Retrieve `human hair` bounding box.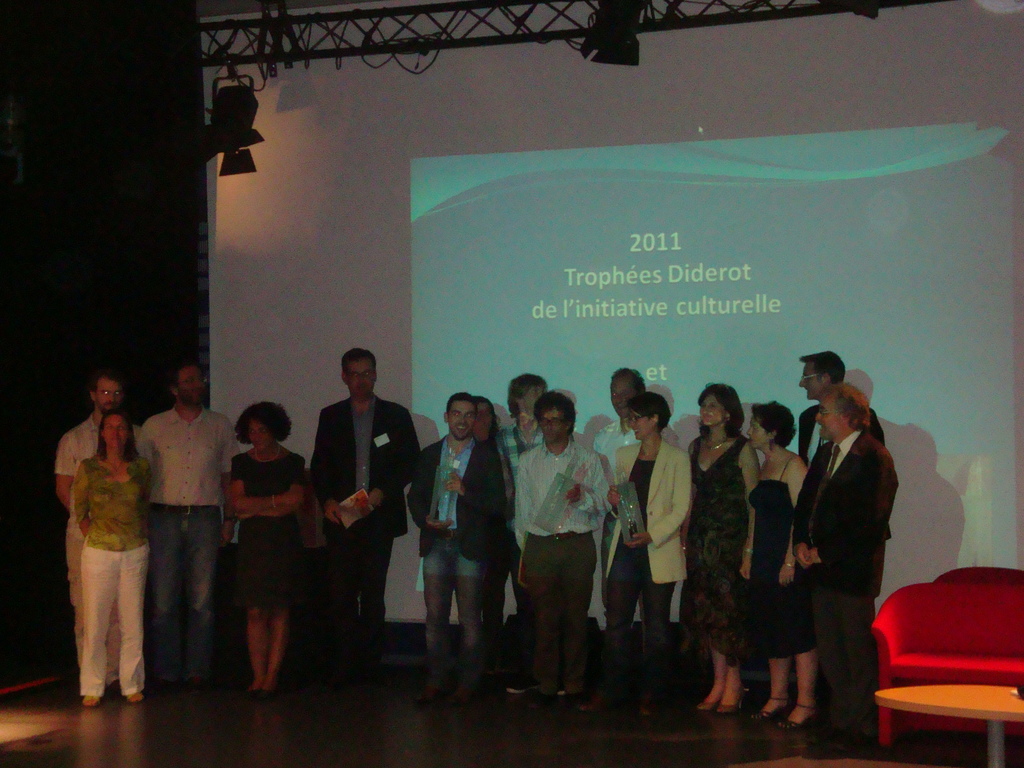
Bounding box: rect(474, 395, 497, 444).
